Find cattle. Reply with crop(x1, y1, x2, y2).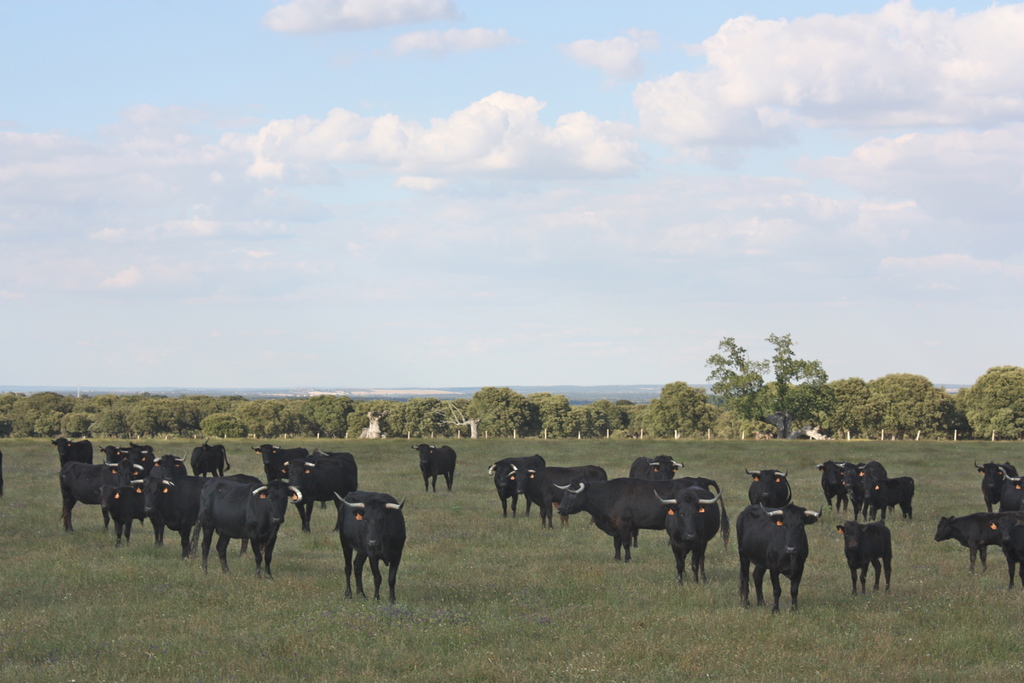
crop(252, 444, 306, 478).
